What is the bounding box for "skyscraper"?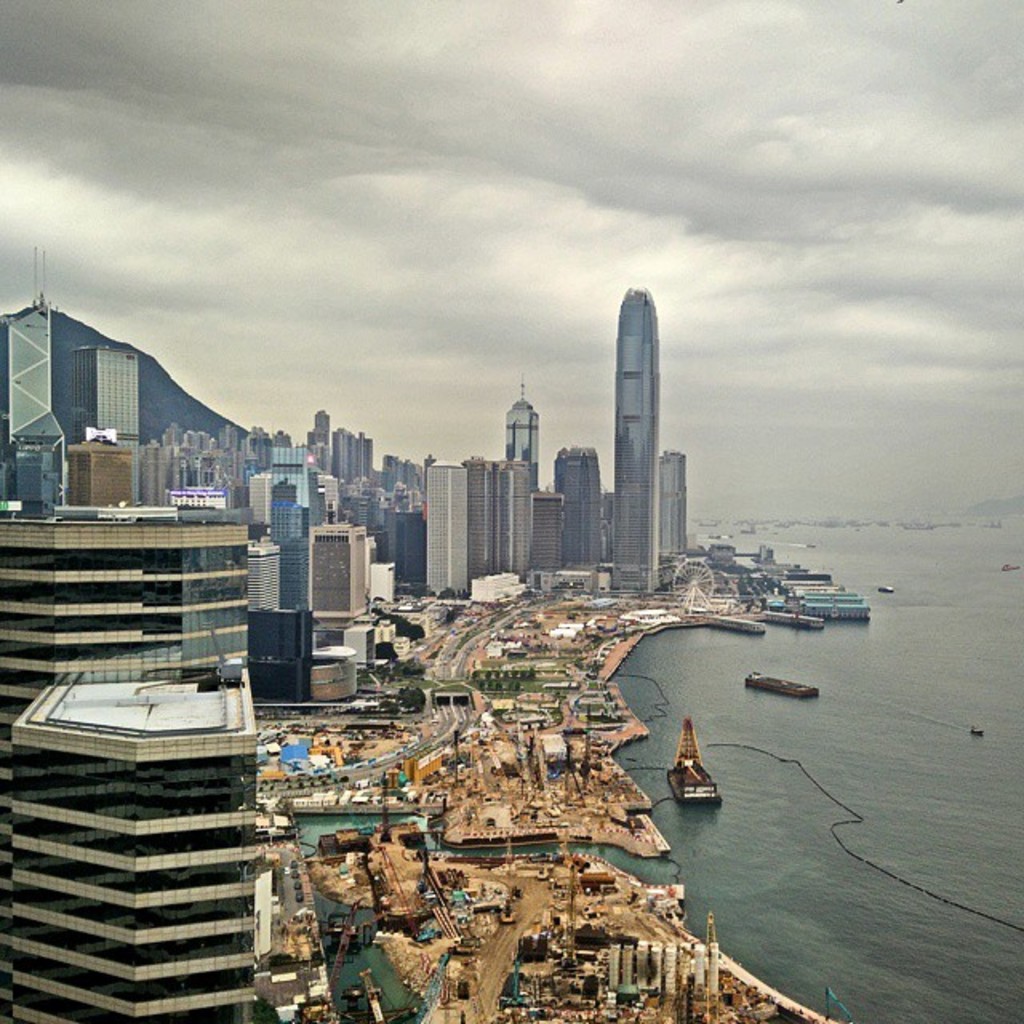
pyautogui.locateOnScreen(504, 384, 542, 493).
